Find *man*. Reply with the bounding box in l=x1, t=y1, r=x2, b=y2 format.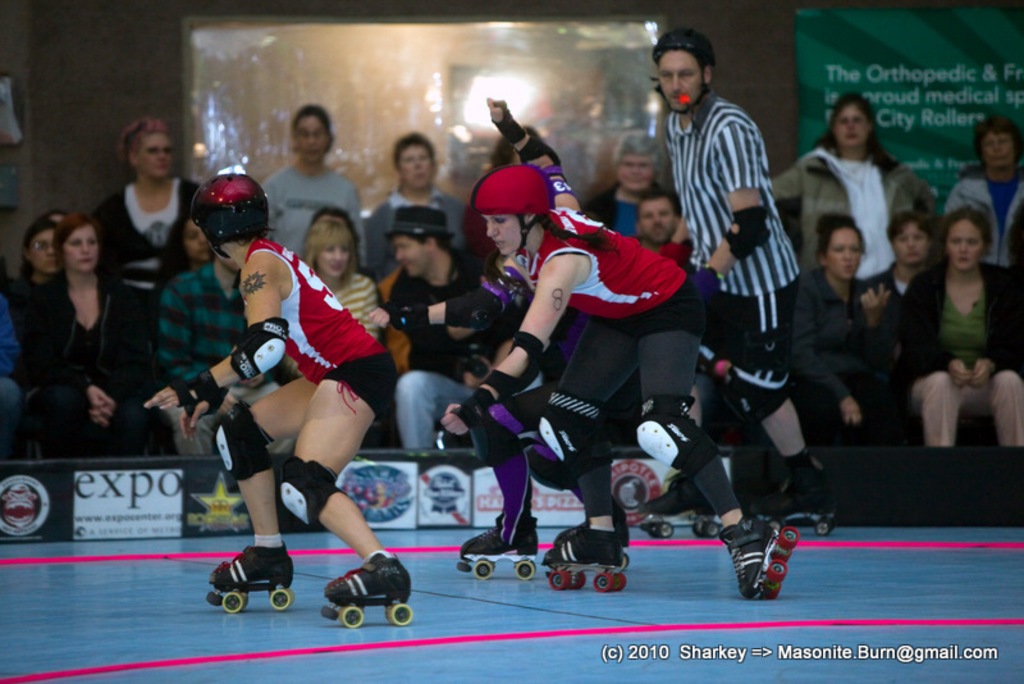
l=370, t=131, r=463, b=275.
